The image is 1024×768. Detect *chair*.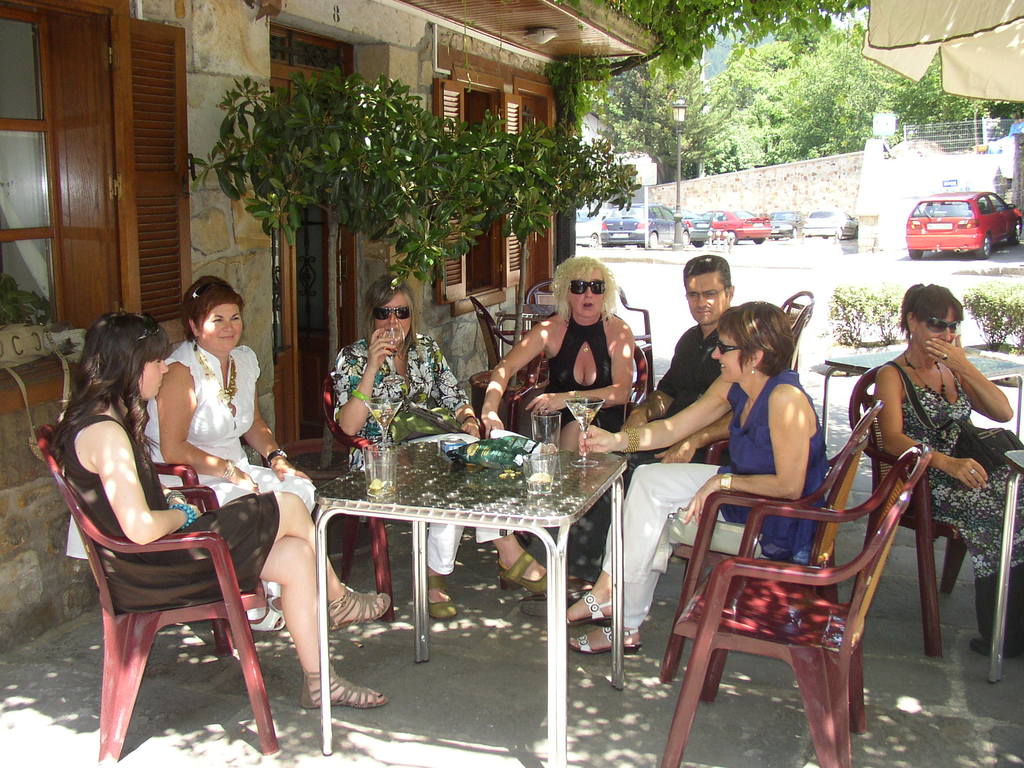
Detection: <region>649, 415, 733, 578</region>.
